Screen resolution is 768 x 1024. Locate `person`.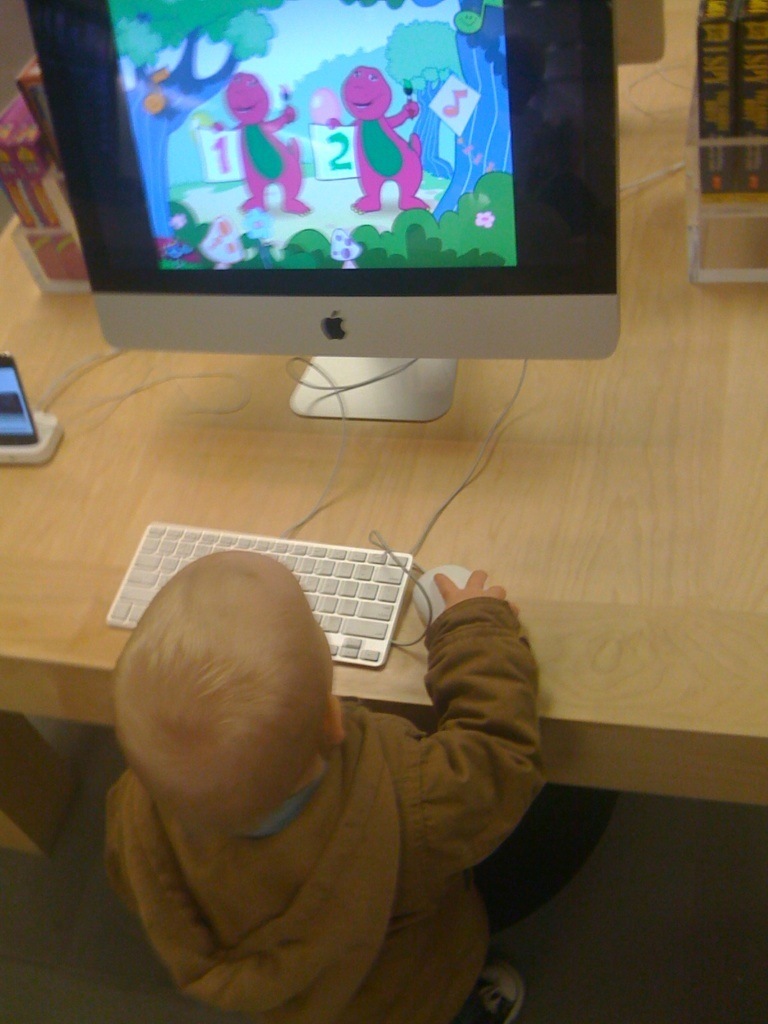
51:498:539:1010.
